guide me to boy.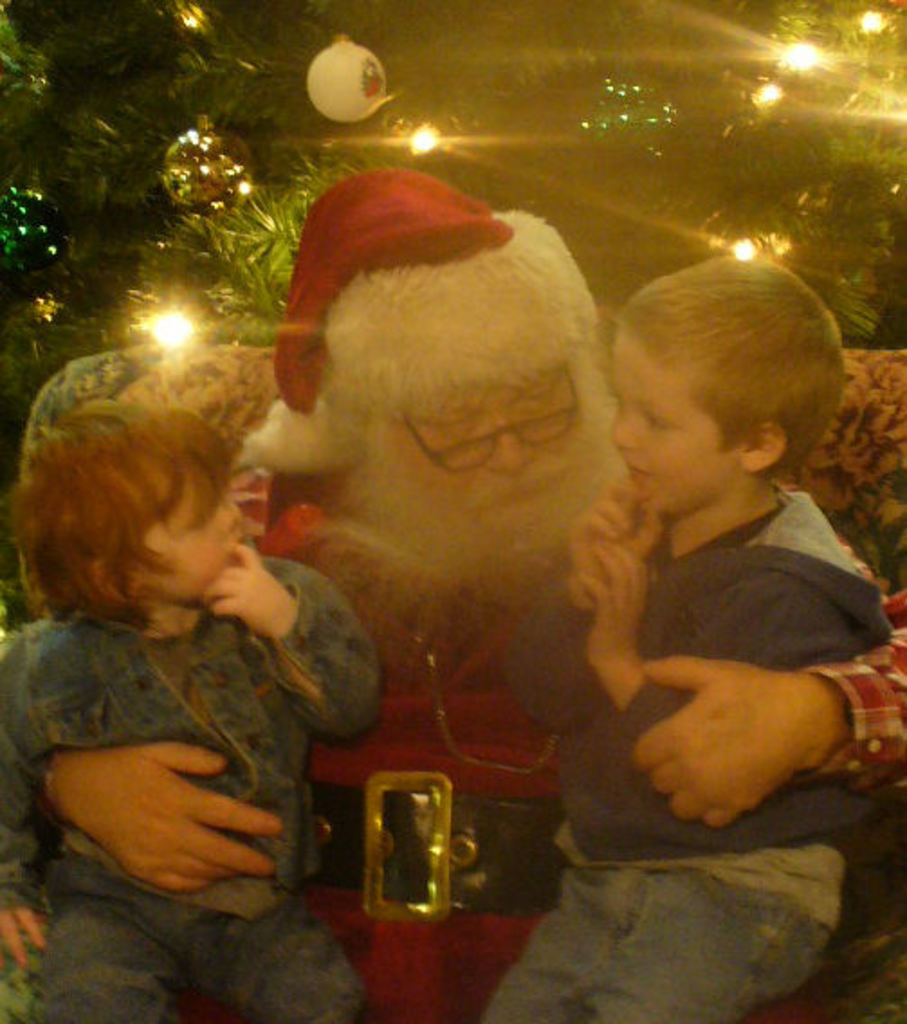
Guidance: 0,397,377,1022.
